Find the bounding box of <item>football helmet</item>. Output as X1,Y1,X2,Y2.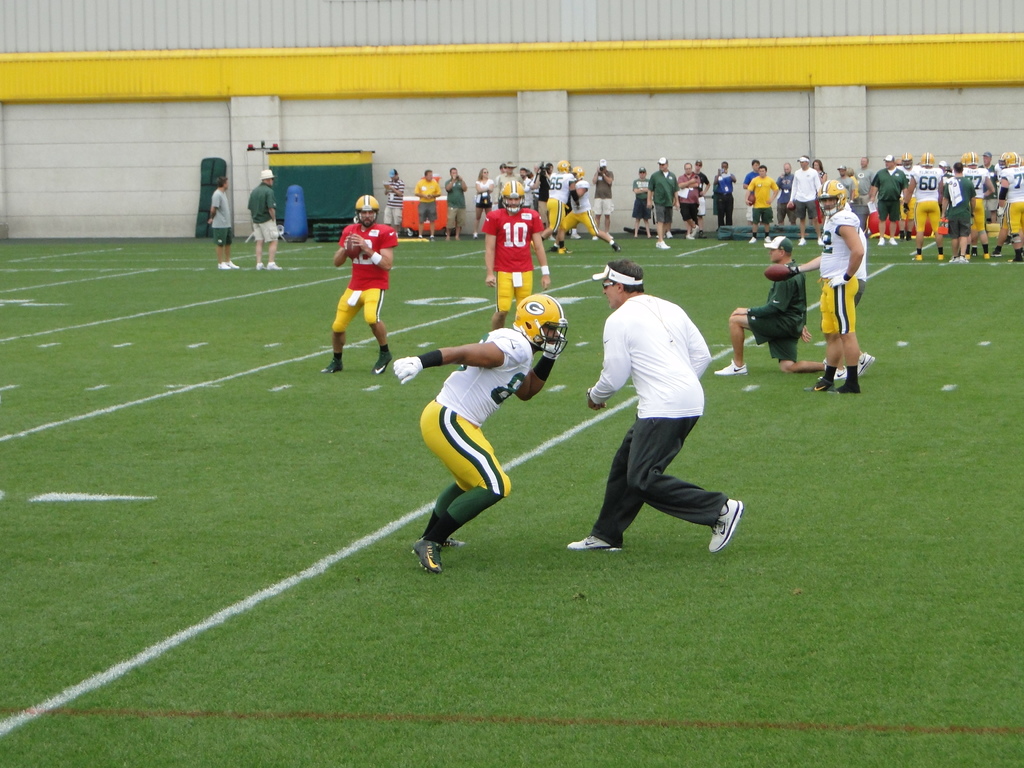
965,149,977,170.
